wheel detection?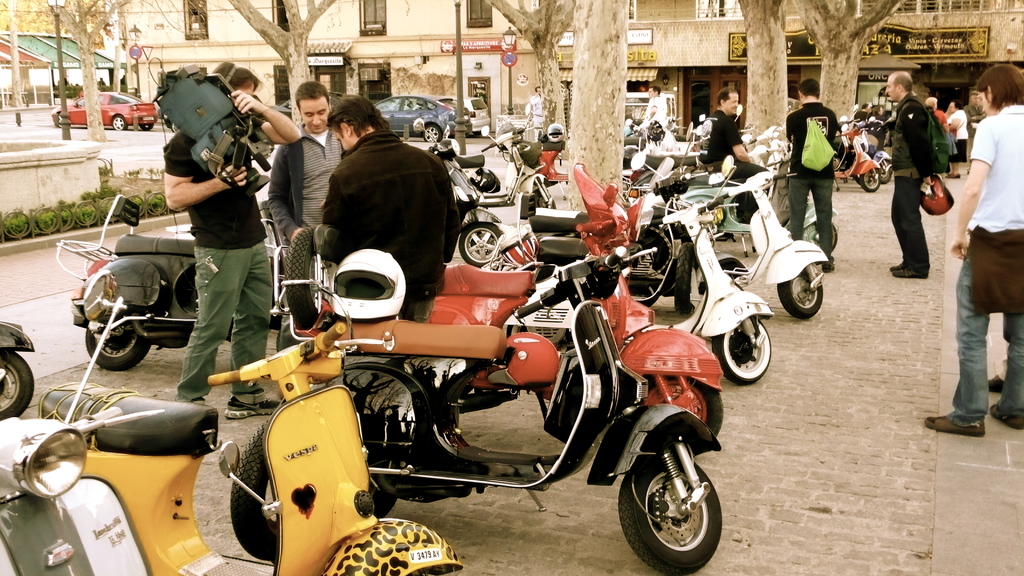
113 113 127 130
